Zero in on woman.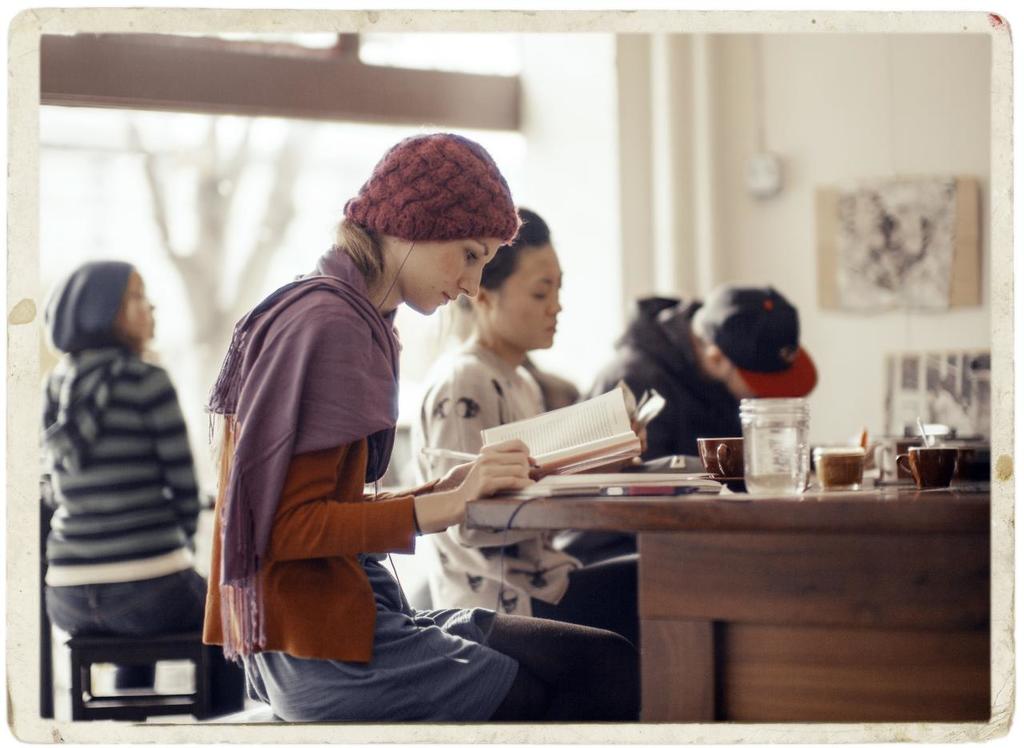
Zeroed in: 193 126 634 720.
